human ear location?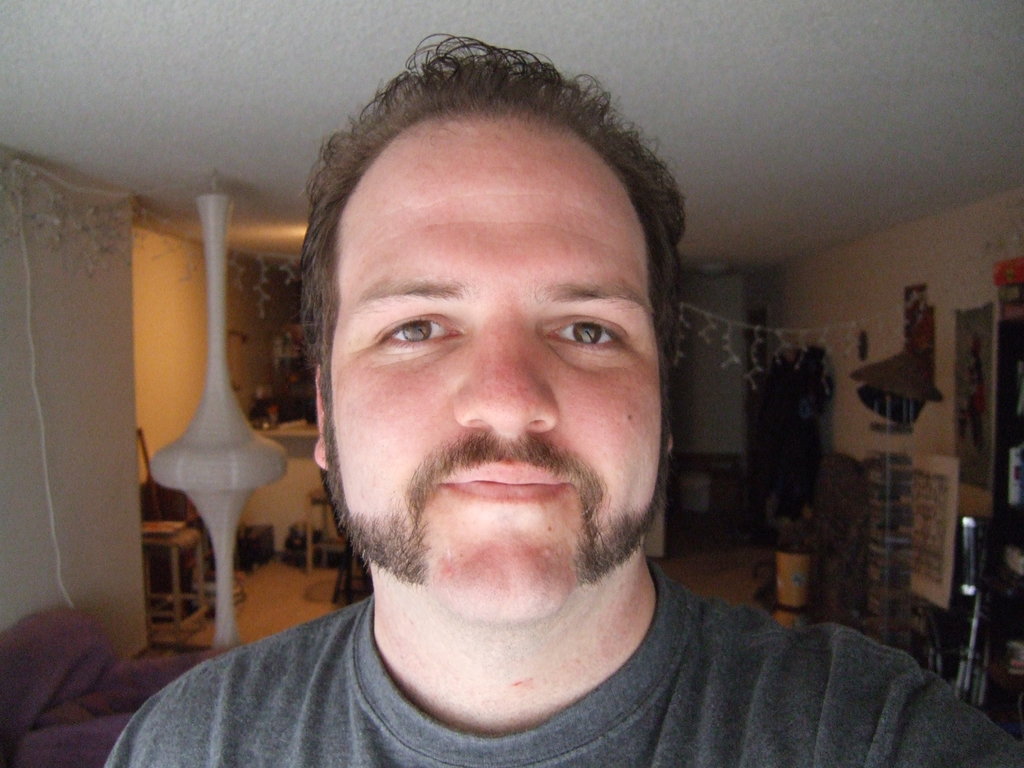
rect(311, 366, 328, 467)
